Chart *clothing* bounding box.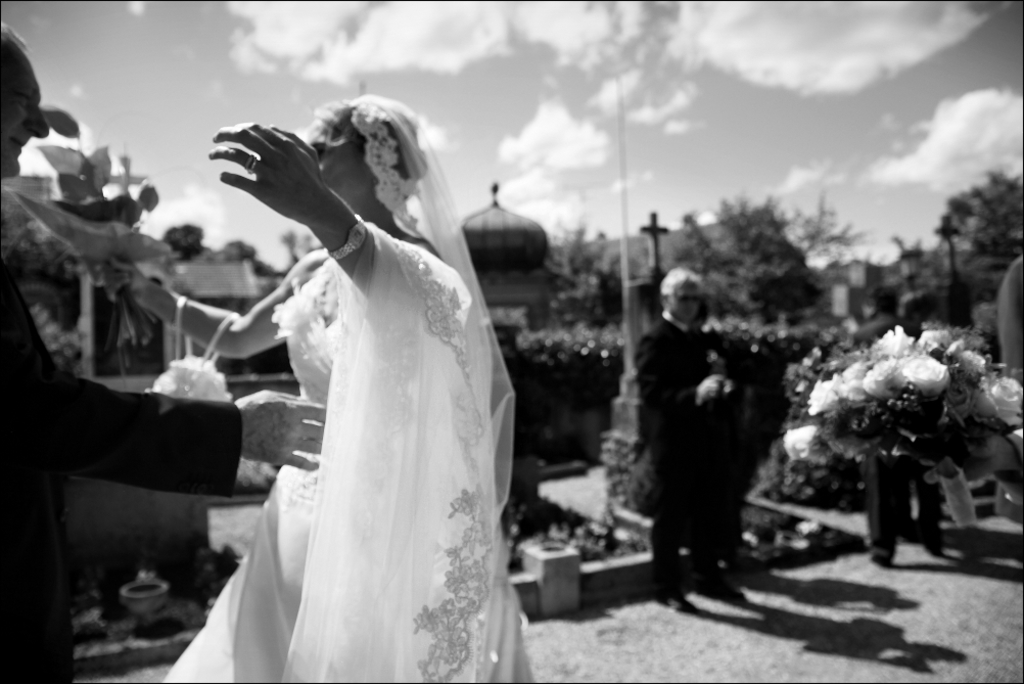
Charted: (866,321,916,552).
